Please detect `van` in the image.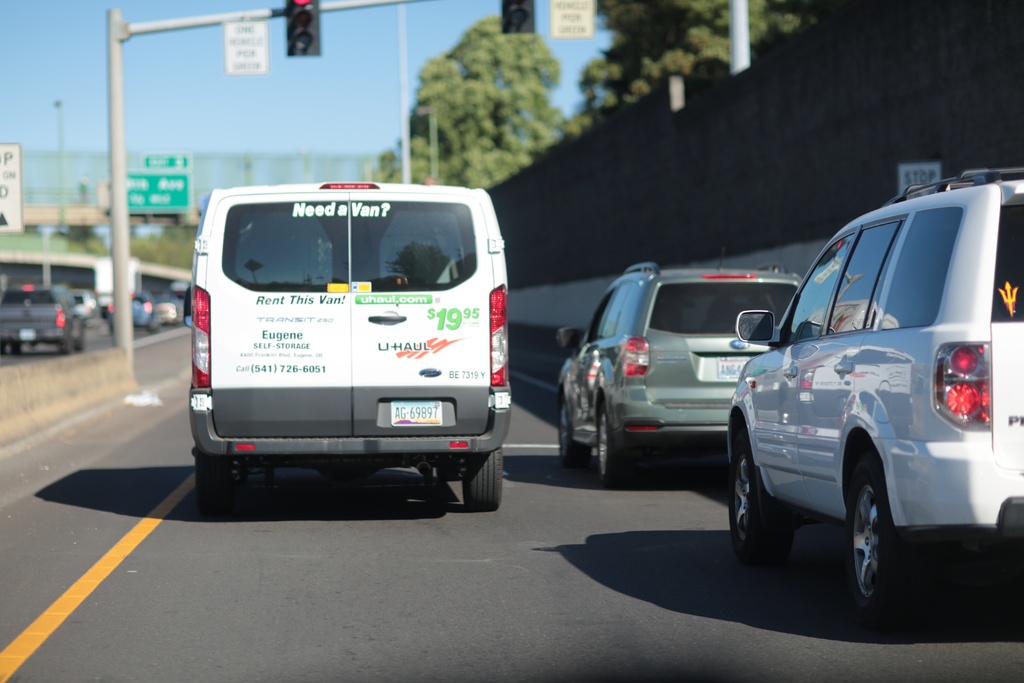
Rect(187, 179, 513, 513).
